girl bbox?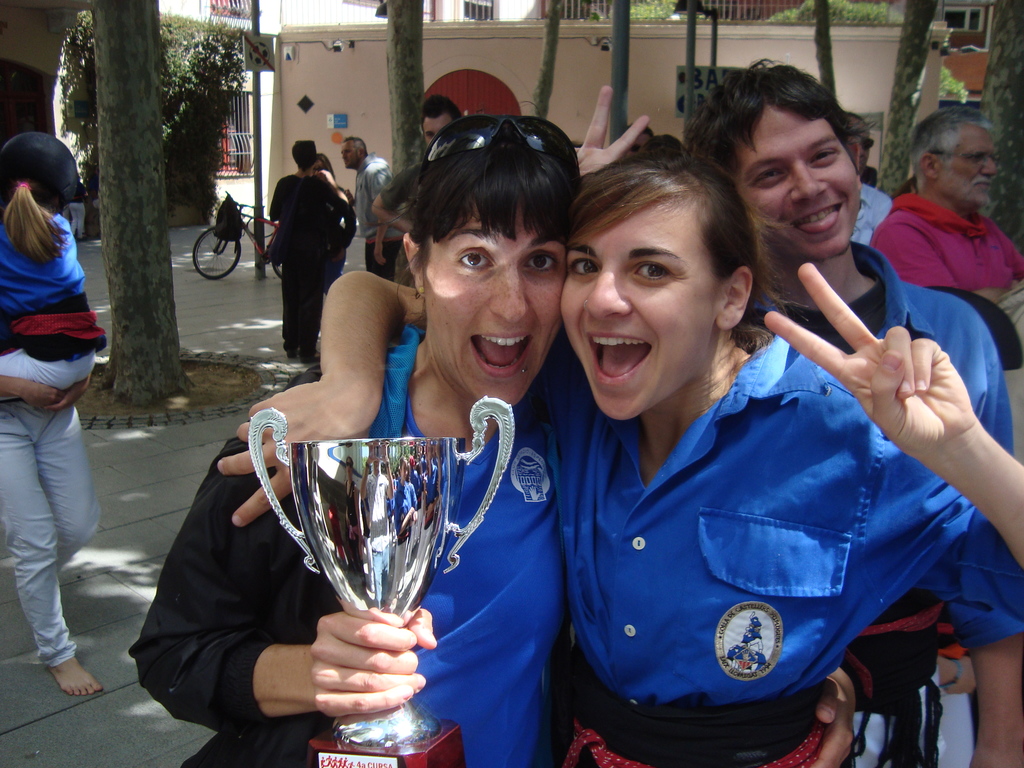
x1=0 y1=134 x2=108 y2=397
